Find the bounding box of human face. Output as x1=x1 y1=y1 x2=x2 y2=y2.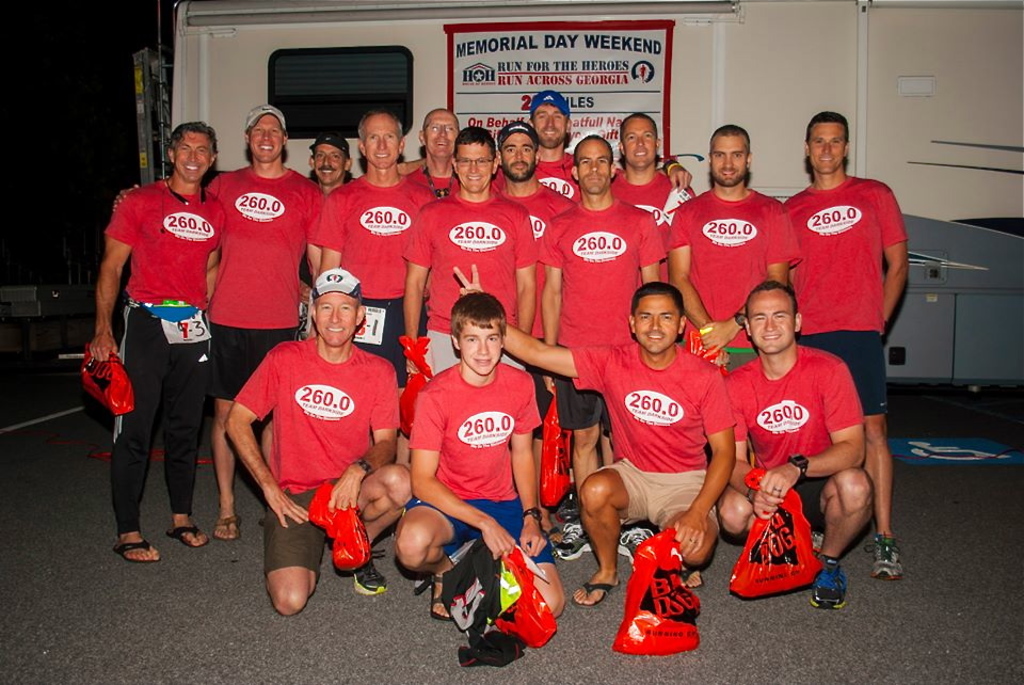
x1=805 y1=121 x2=846 y2=178.
